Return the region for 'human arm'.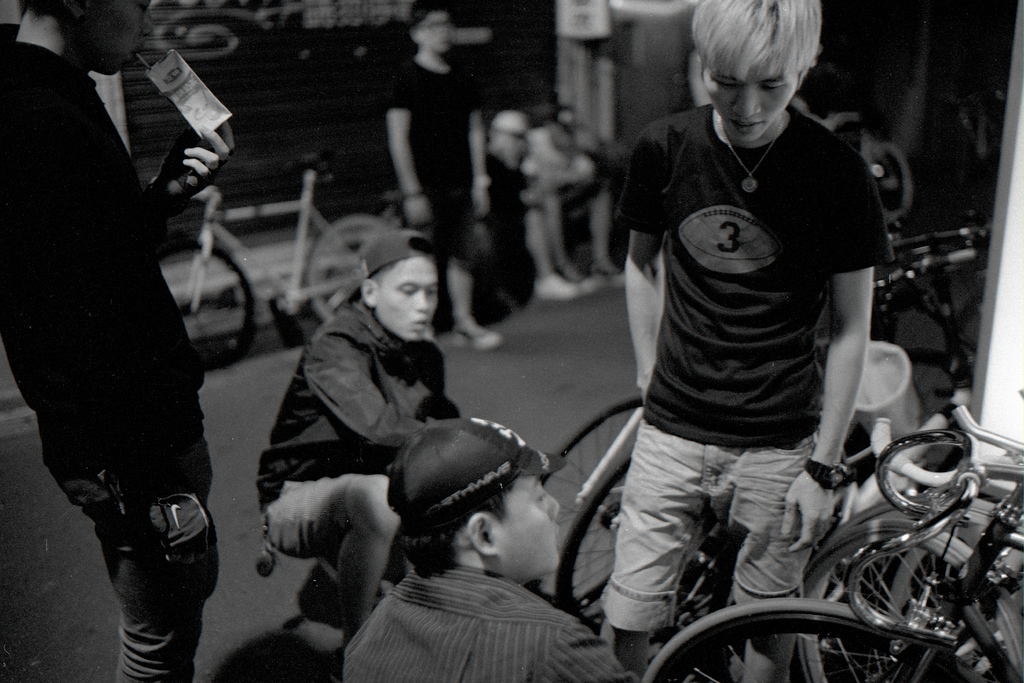
[51,92,211,570].
